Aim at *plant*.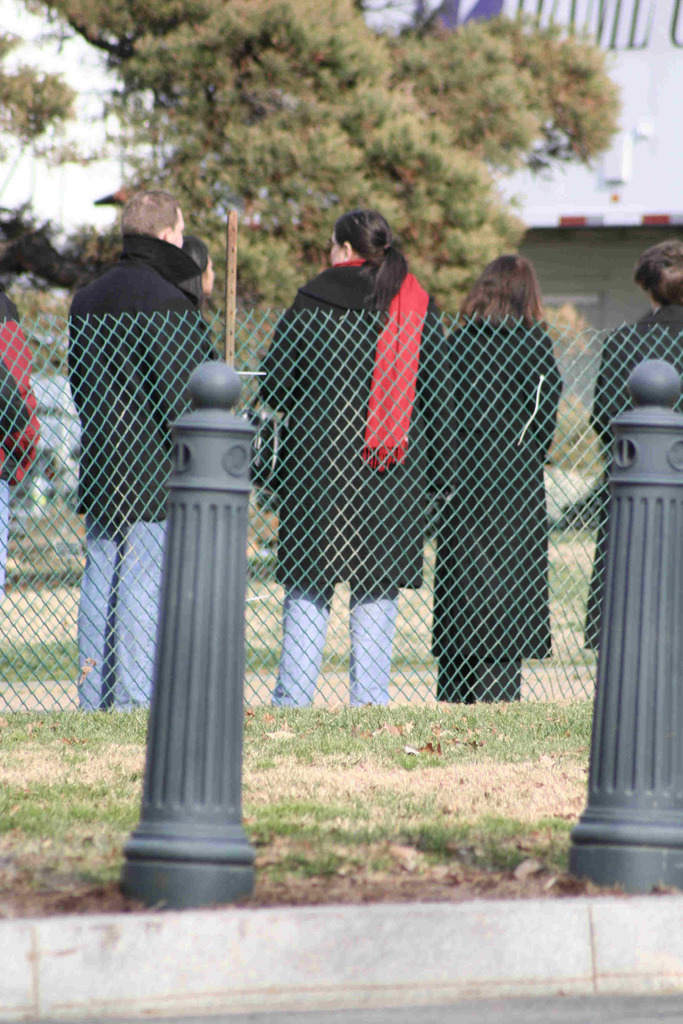
Aimed at region(535, 392, 597, 480).
